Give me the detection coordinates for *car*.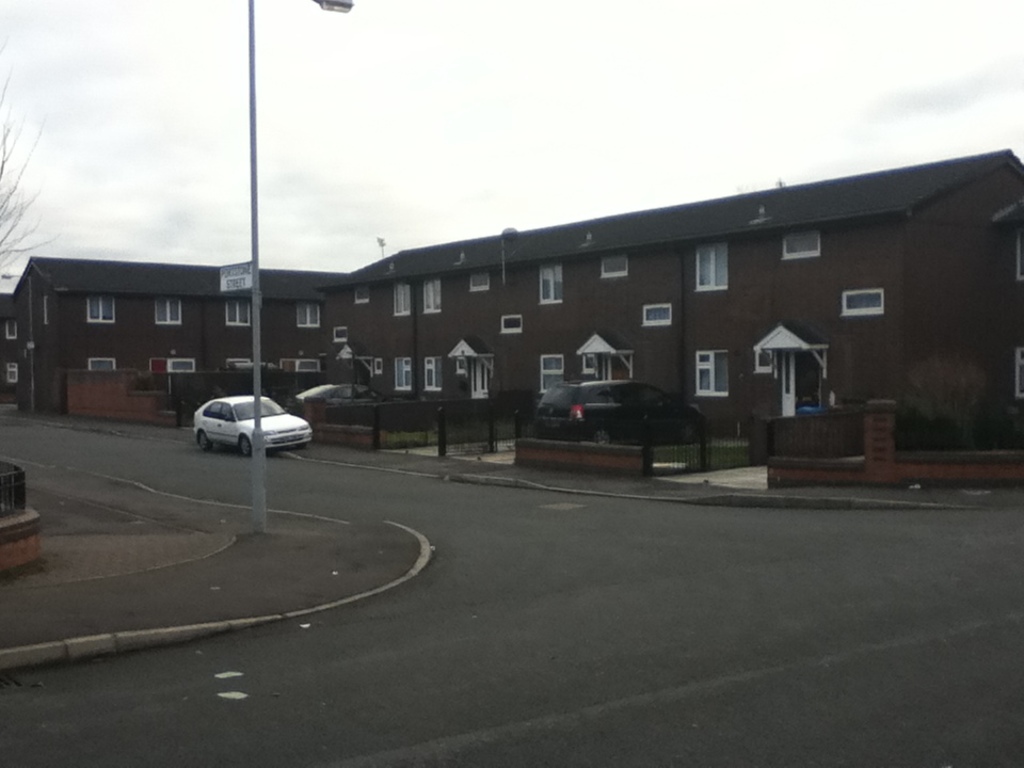
[531,375,705,451].
